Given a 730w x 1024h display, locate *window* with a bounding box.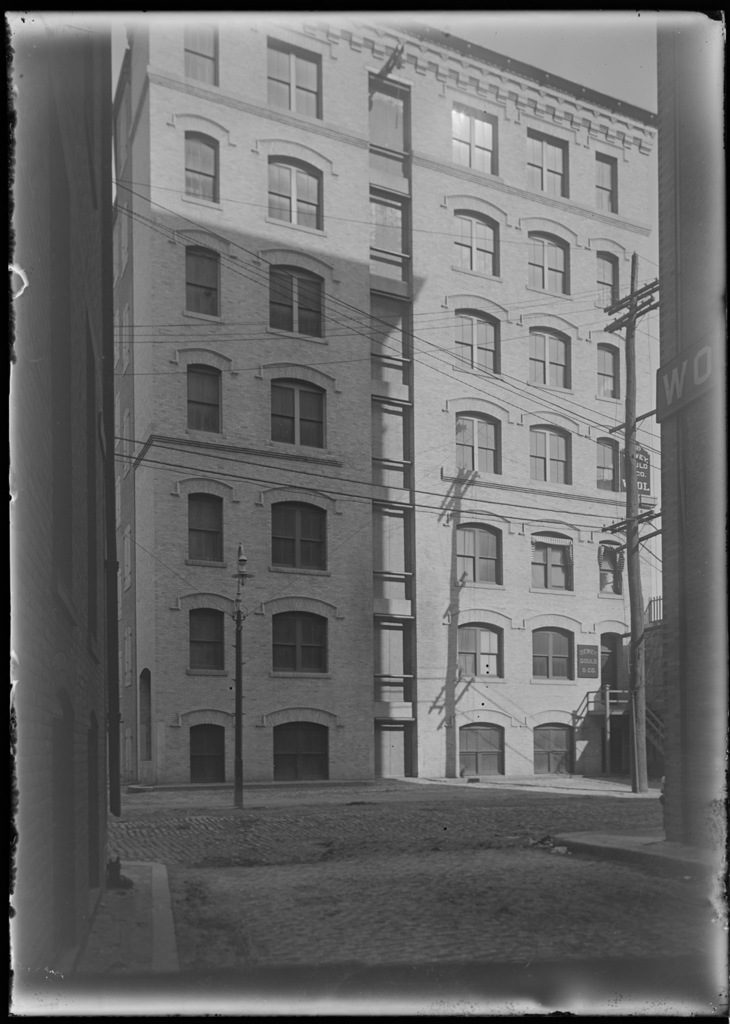
Located: x1=276 y1=724 x2=335 y2=780.
